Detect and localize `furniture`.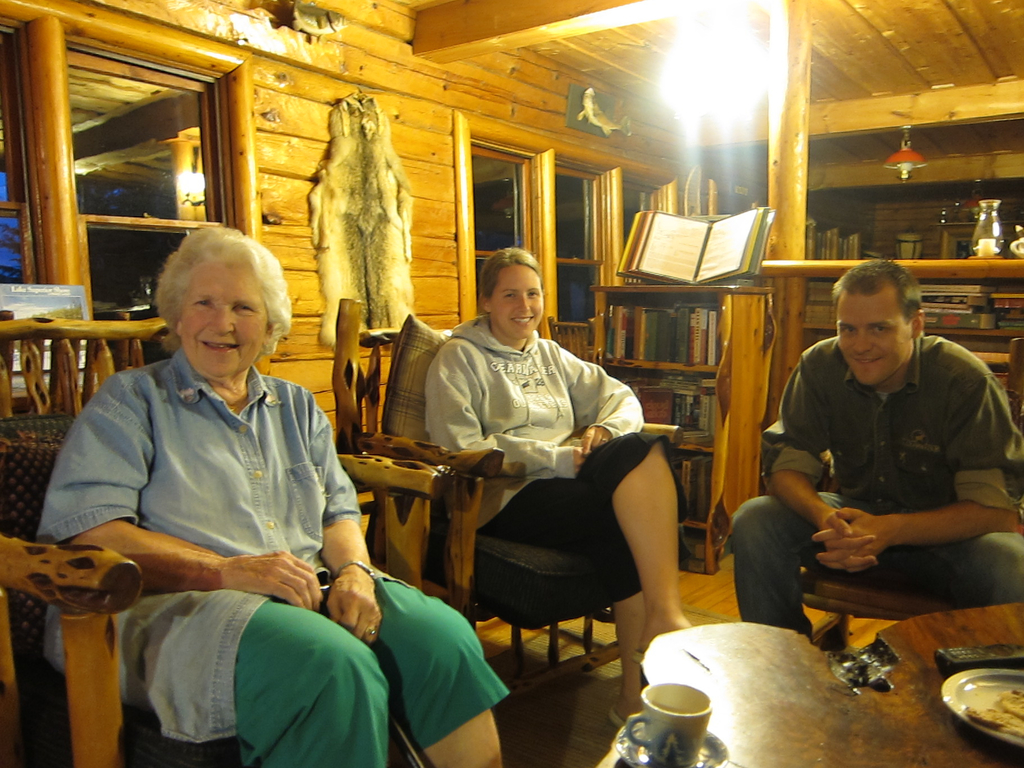
Localized at {"left": 334, "top": 298, "right": 685, "bottom": 701}.
